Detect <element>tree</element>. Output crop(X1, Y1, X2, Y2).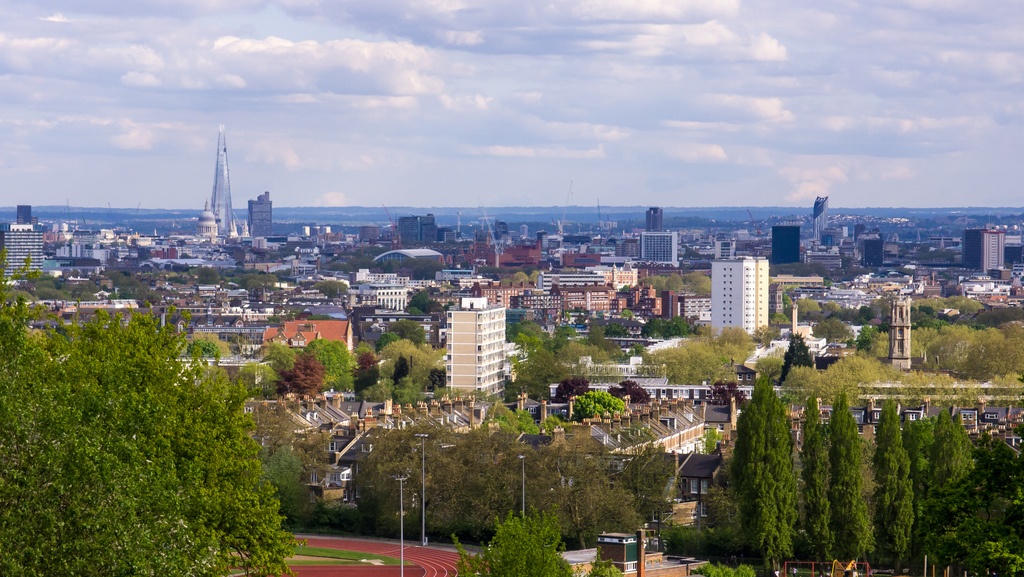
crop(460, 502, 581, 576).
